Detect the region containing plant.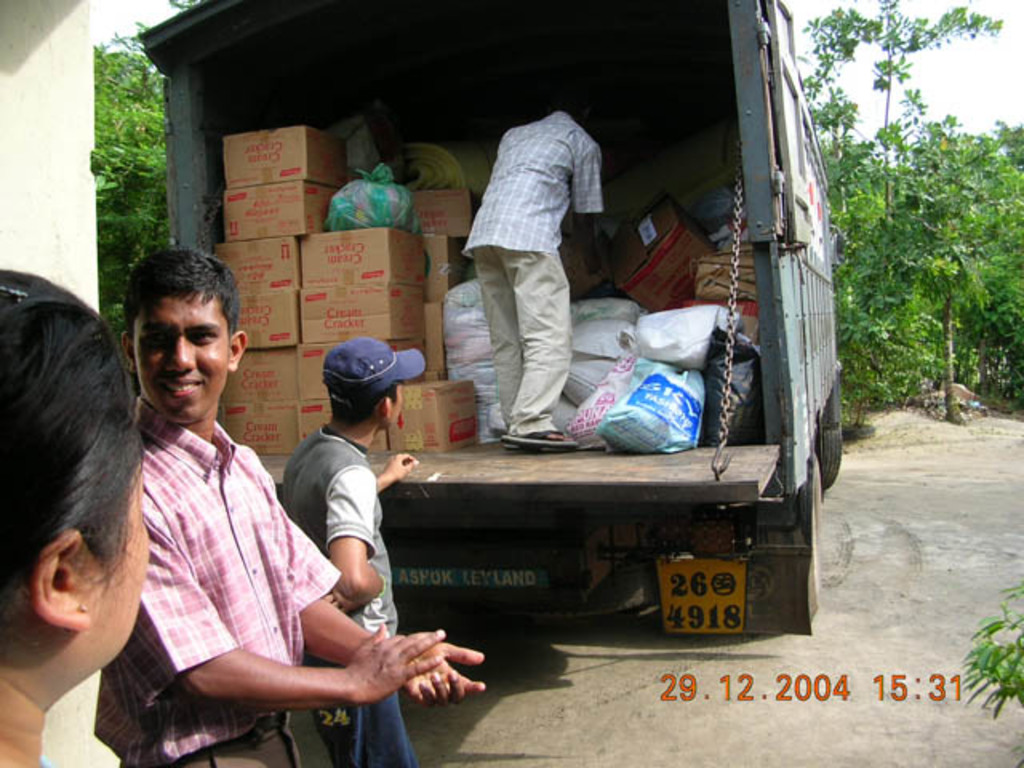
{"x1": 955, "y1": 579, "x2": 1022, "y2": 714}.
